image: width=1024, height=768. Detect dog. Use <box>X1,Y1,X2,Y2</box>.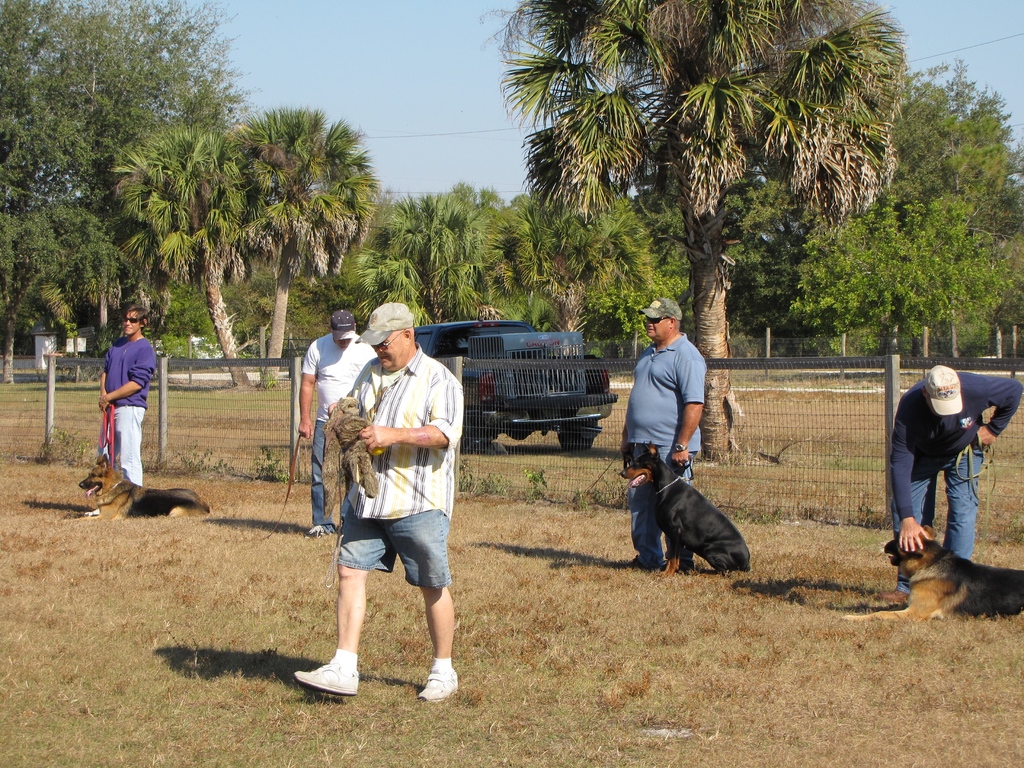
<box>618,440,748,577</box>.
